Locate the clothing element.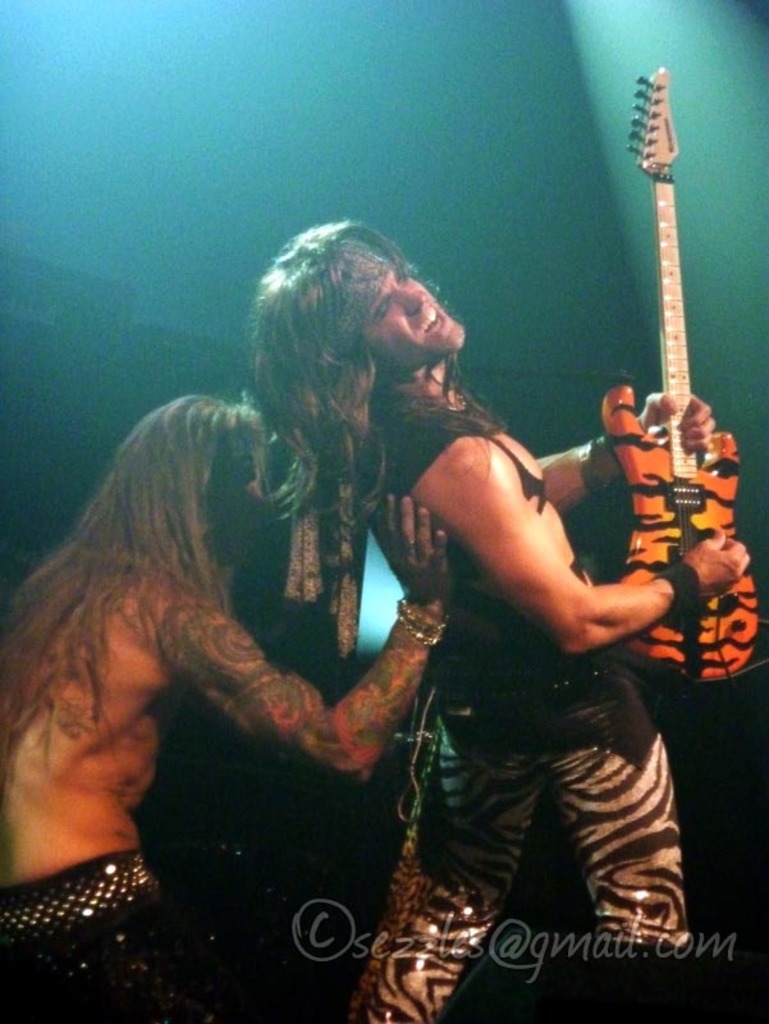
Element bbox: {"x1": 358, "y1": 408, "x2": 696, "y2": 1023}.
